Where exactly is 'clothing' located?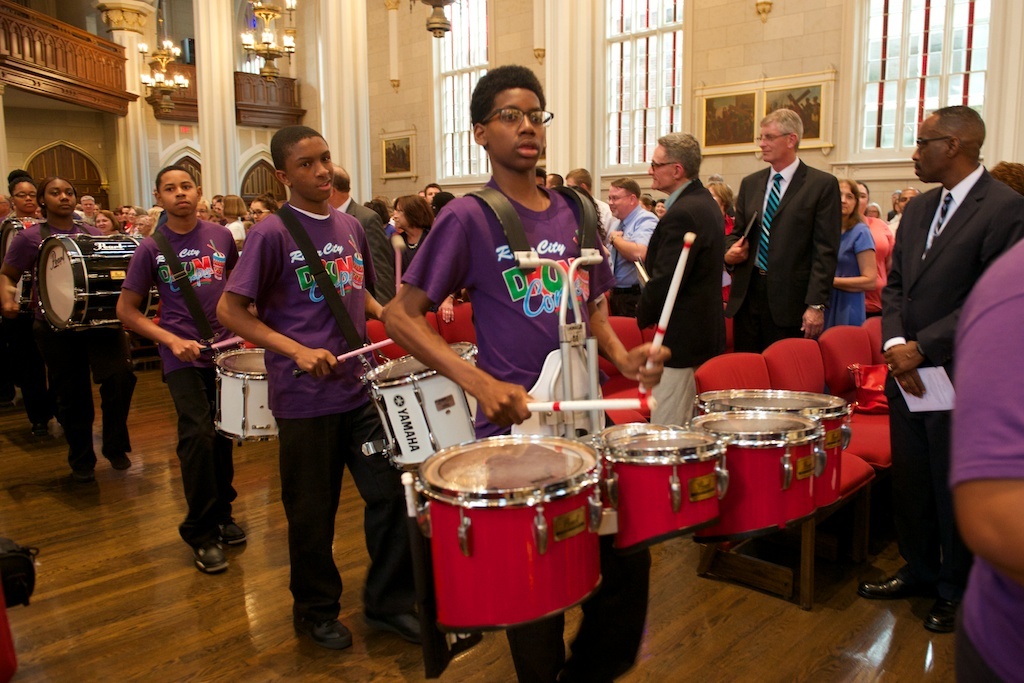
Its bounding box is 858:206:893:326.
